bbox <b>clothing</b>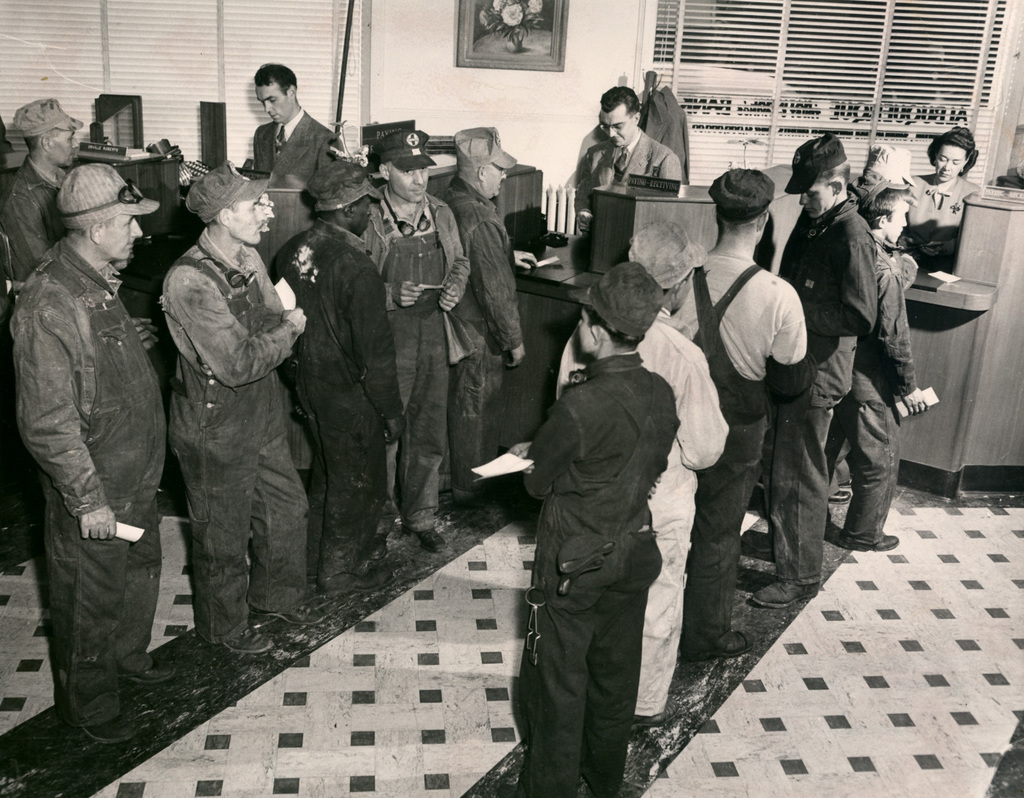
(x1=773, y1=189, x2=881, y2=580)
